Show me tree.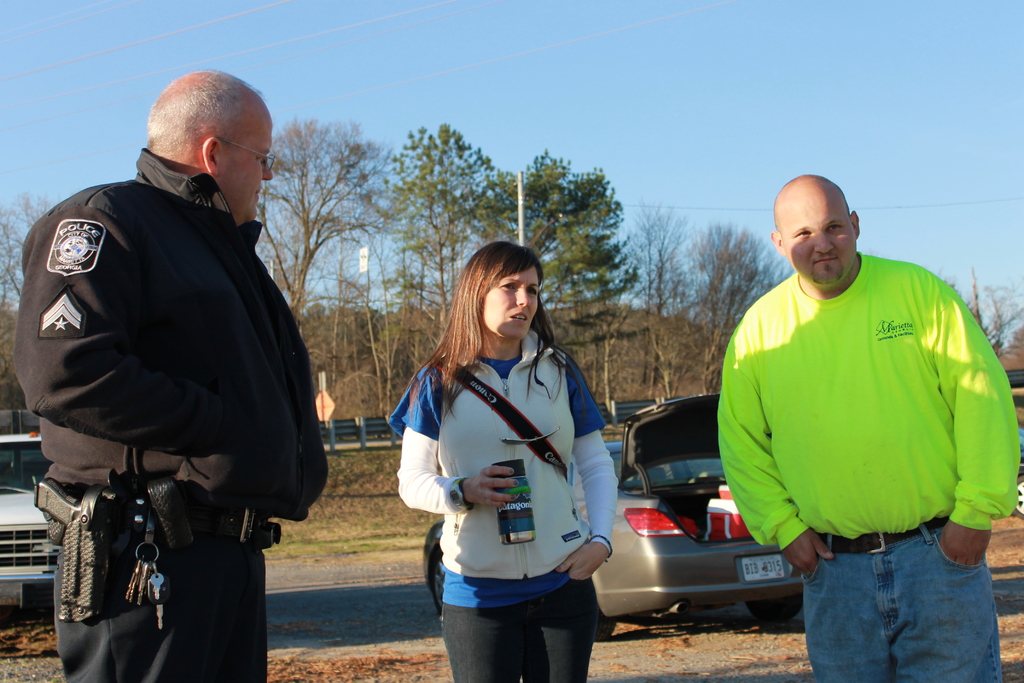
tree is here: 0, 199, 45, 353.
